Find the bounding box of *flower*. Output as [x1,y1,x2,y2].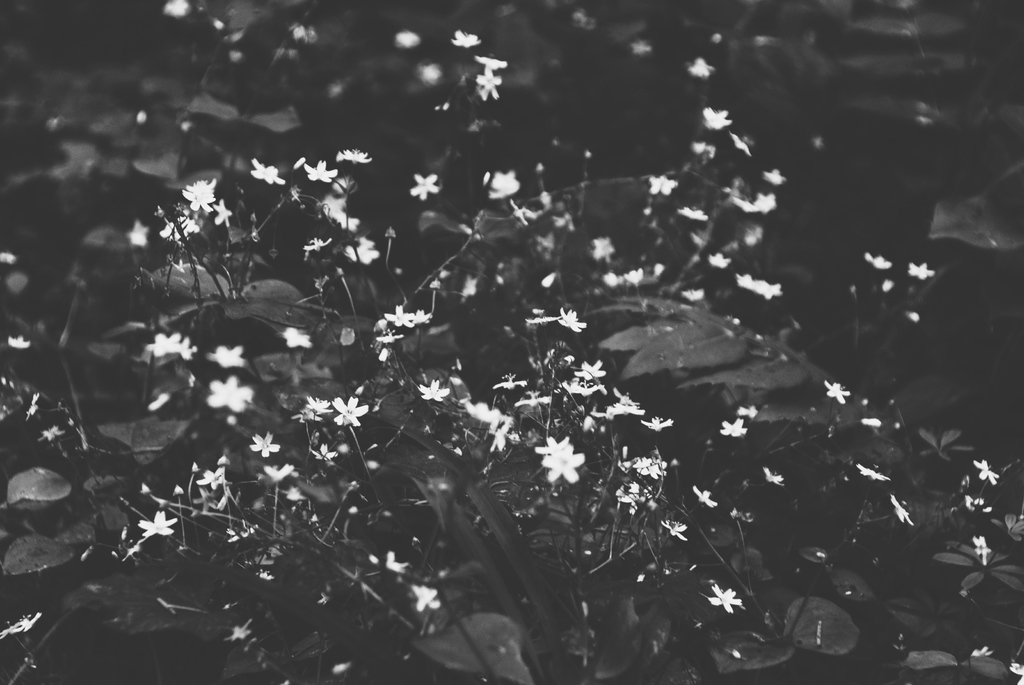
[493,370,529,390].
